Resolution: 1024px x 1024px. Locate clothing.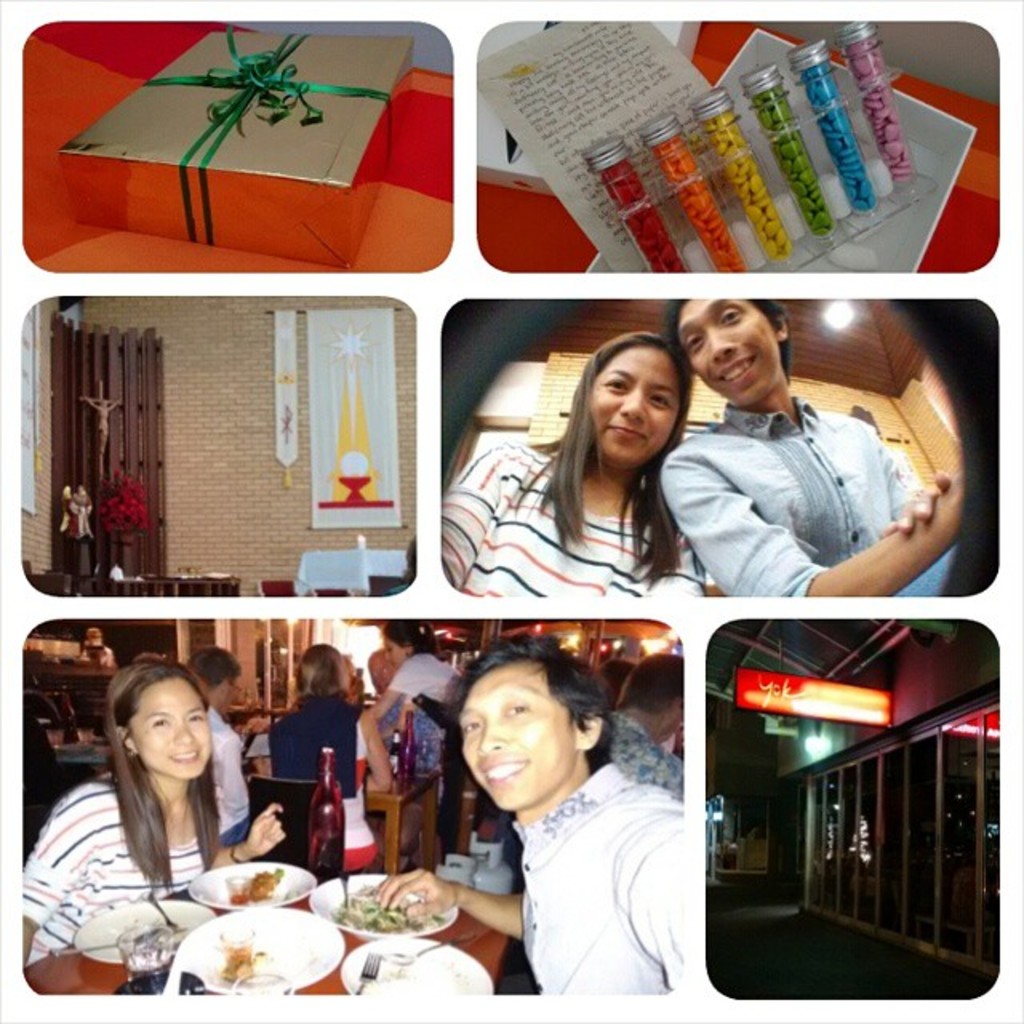
pyautogui.locateOnScreen(264, 680, 373, 789).
